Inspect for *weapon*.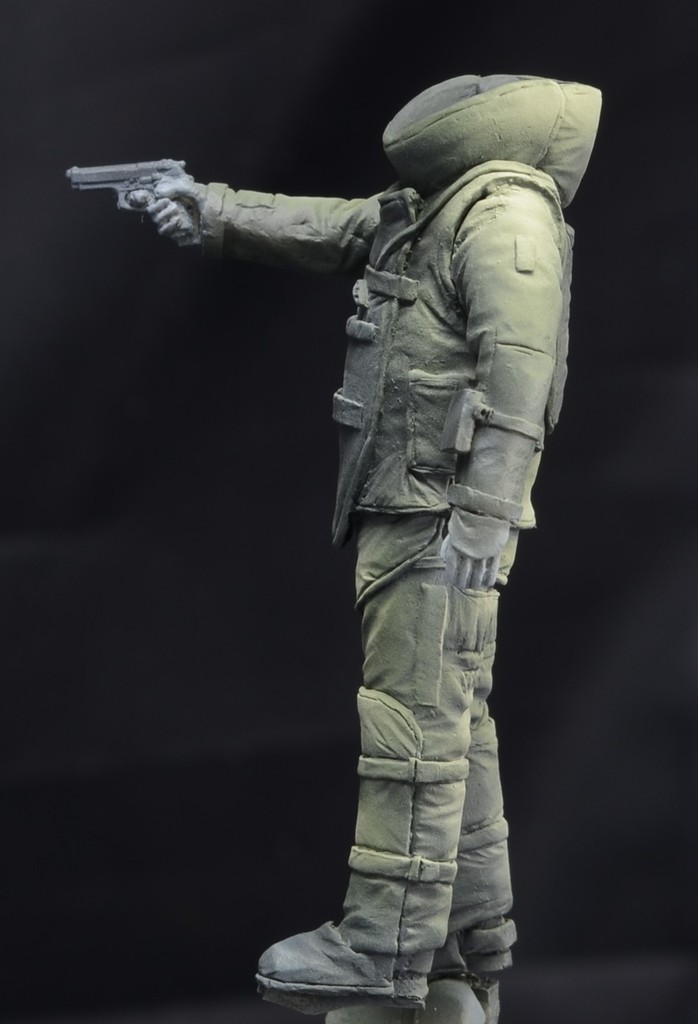
Inspection: bbox=(59, 149, 207, 249).
